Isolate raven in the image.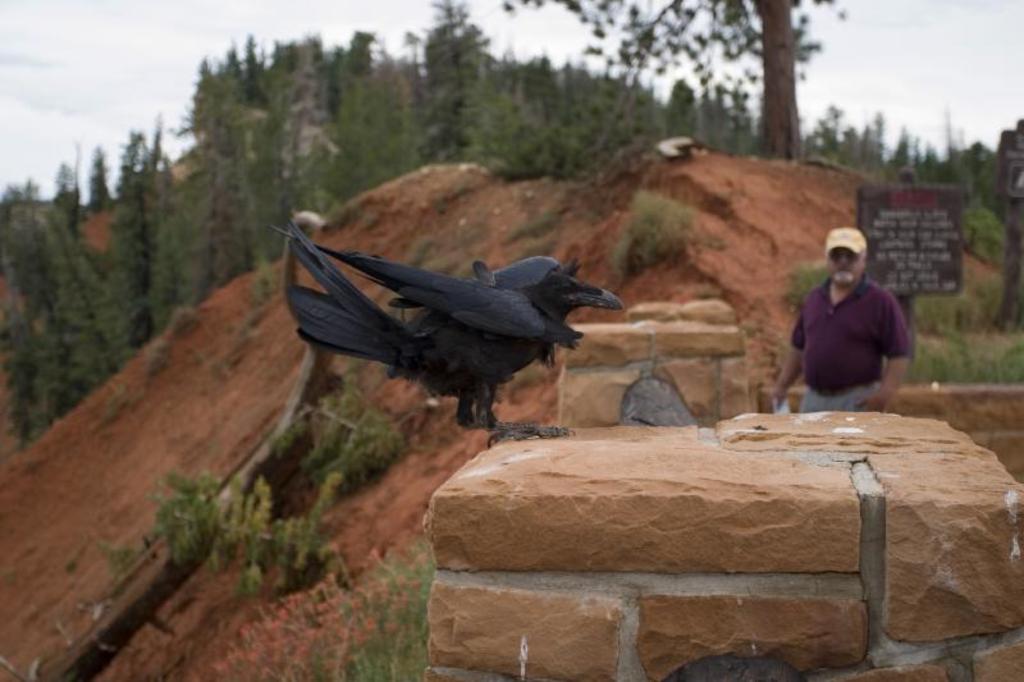
Isolated region: (left=273, top=221, right=622, bottom=448).
